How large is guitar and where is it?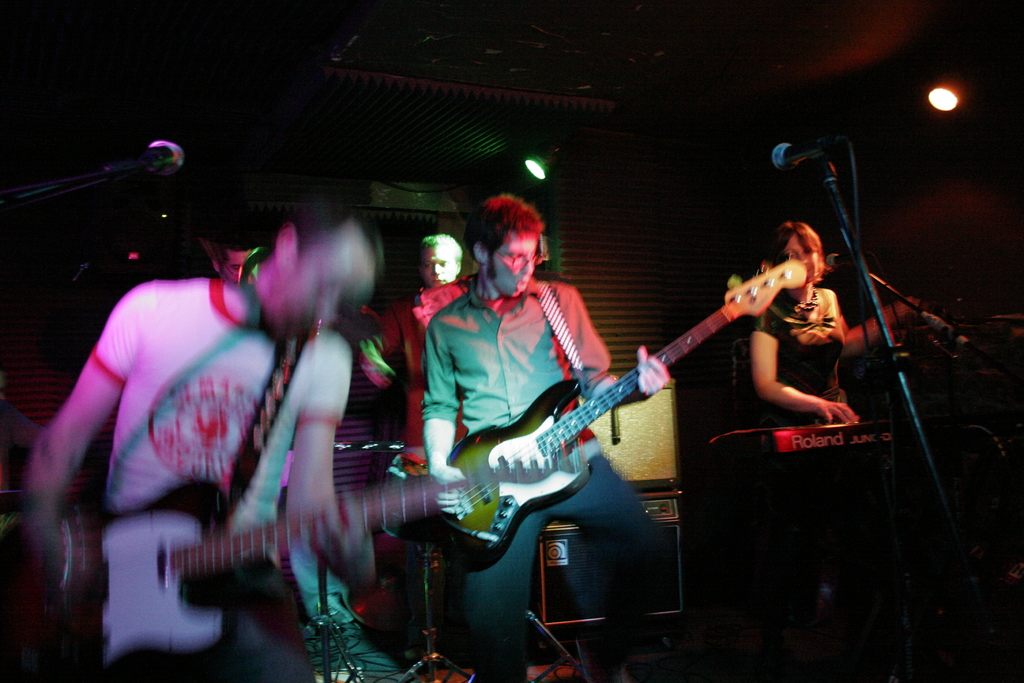
Bounding box: region(0, 467, 464, 680).
